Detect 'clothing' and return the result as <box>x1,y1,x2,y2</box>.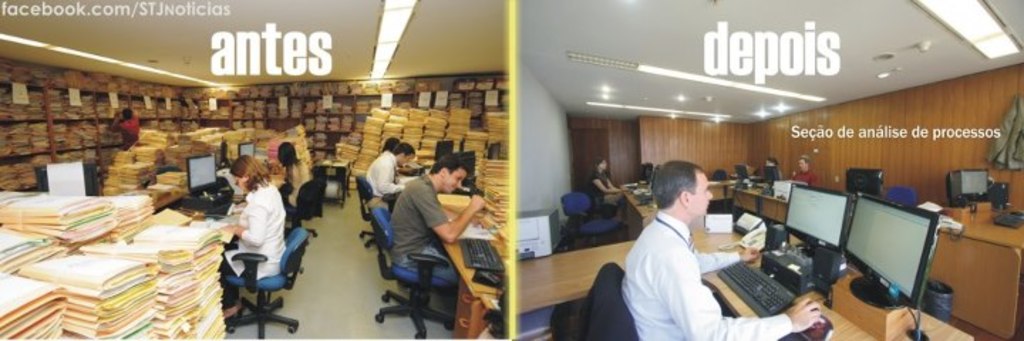
<box>390,176,464,286</box>.
